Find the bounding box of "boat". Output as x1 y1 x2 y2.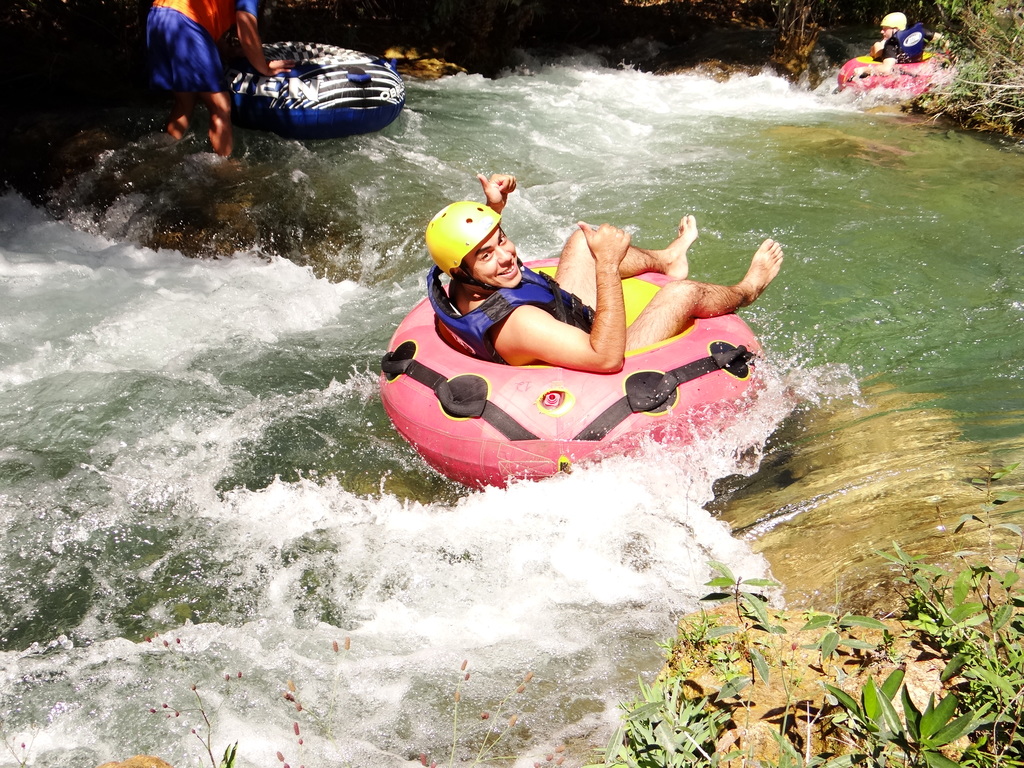
833 53 957 103.
